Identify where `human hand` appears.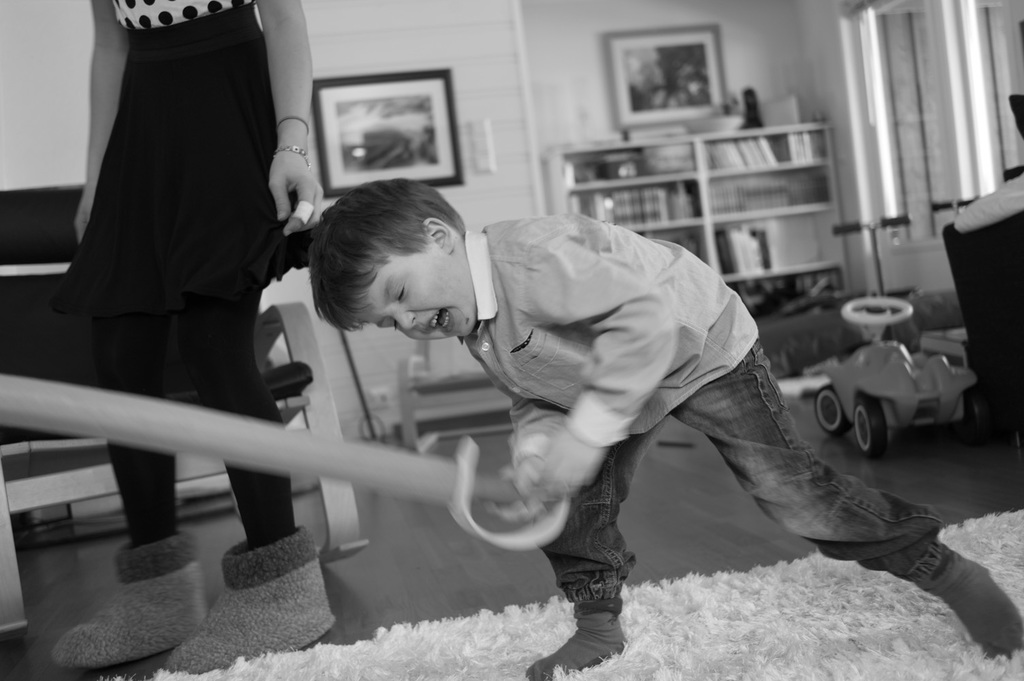
Appears at select_region(248, 126, 311, 224).
